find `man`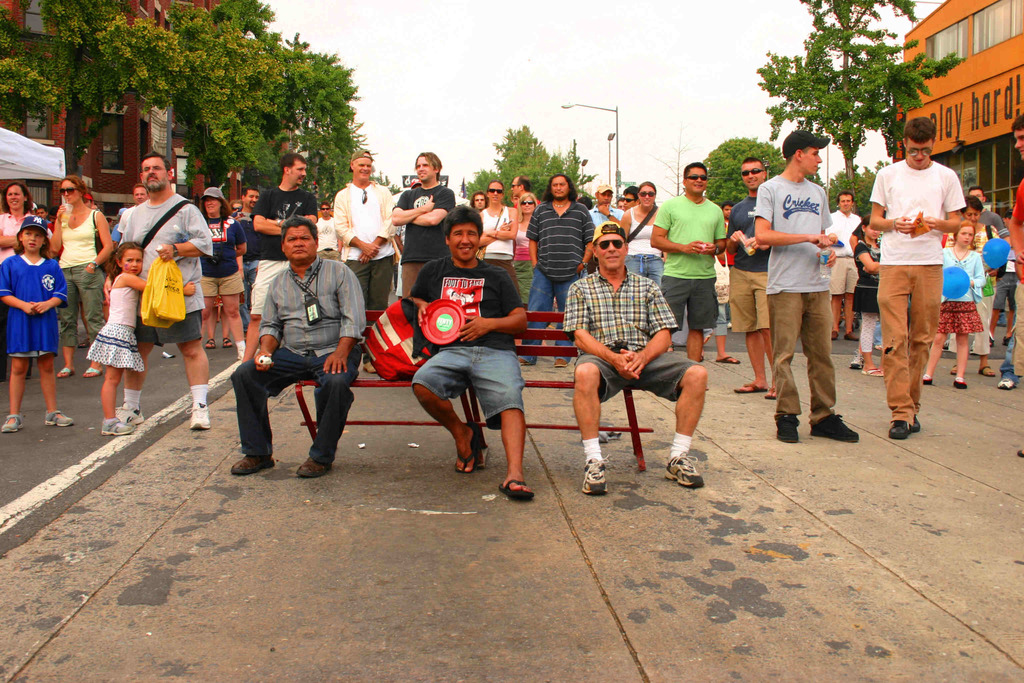
{"x1": 625, "y1": 185, "x2": 641, "y2": 212}
